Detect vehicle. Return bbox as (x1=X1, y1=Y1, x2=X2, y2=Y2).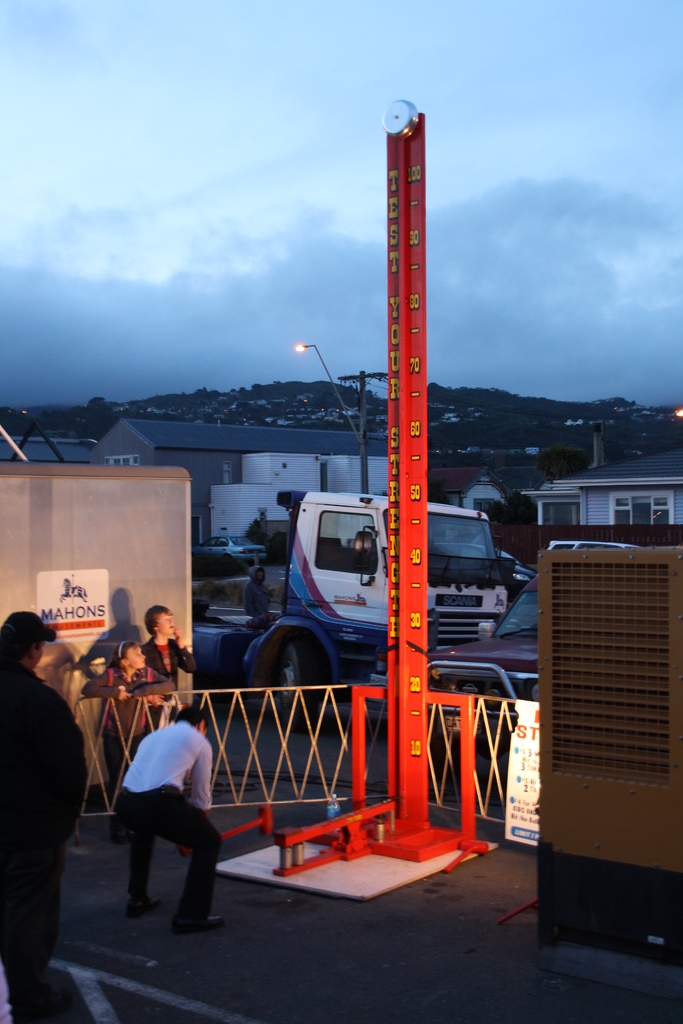
(x1=189, y1=536, x2=266, y2=568).
